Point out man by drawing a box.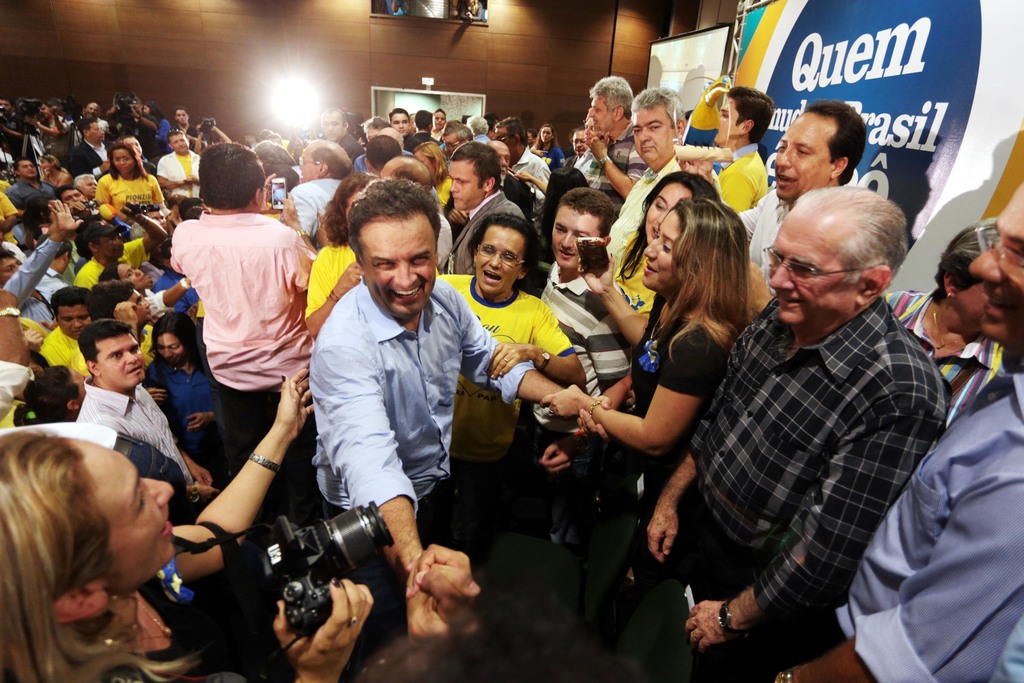
pyautogui.locateOnScreen(177, 108, 196, 138).
